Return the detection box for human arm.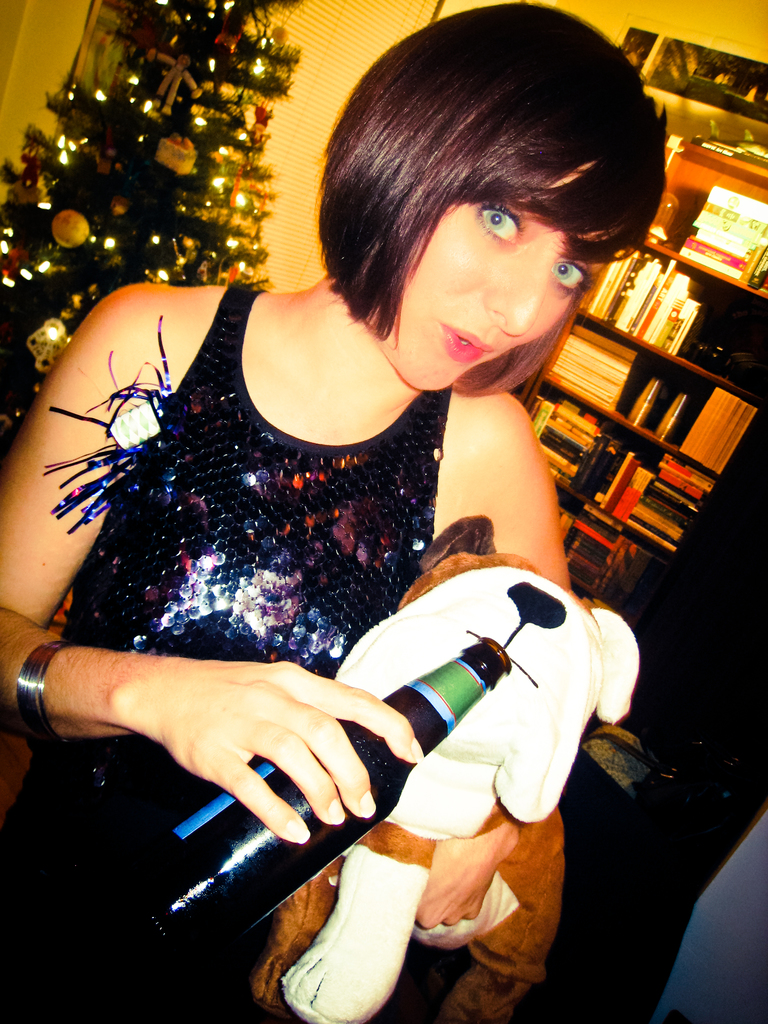
locate(384, 435, 573, 959).
